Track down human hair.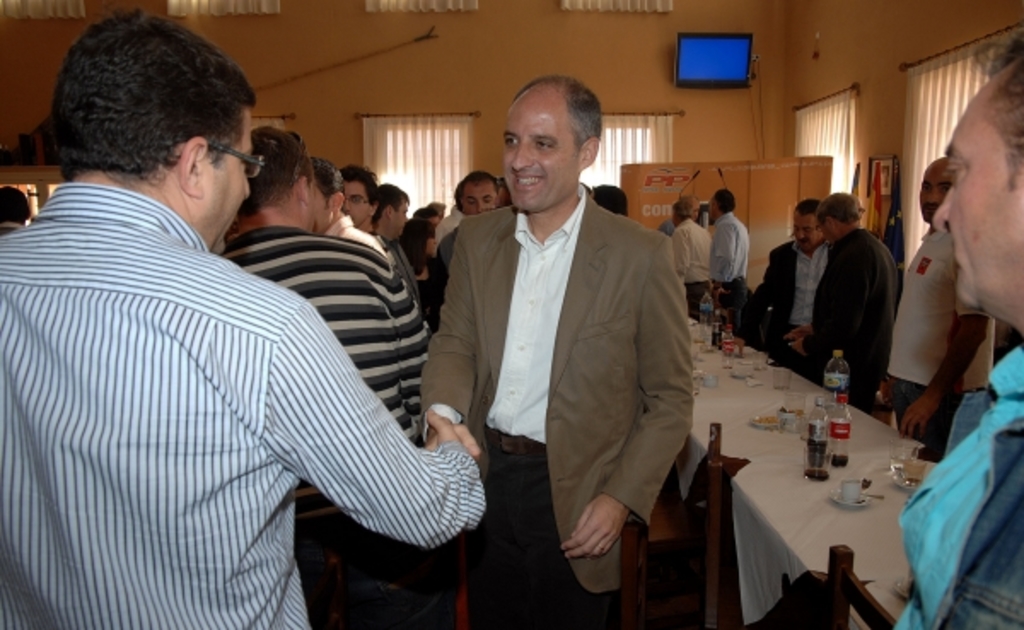
Tracked to left=790, top=198, right=823, bottom=219.
